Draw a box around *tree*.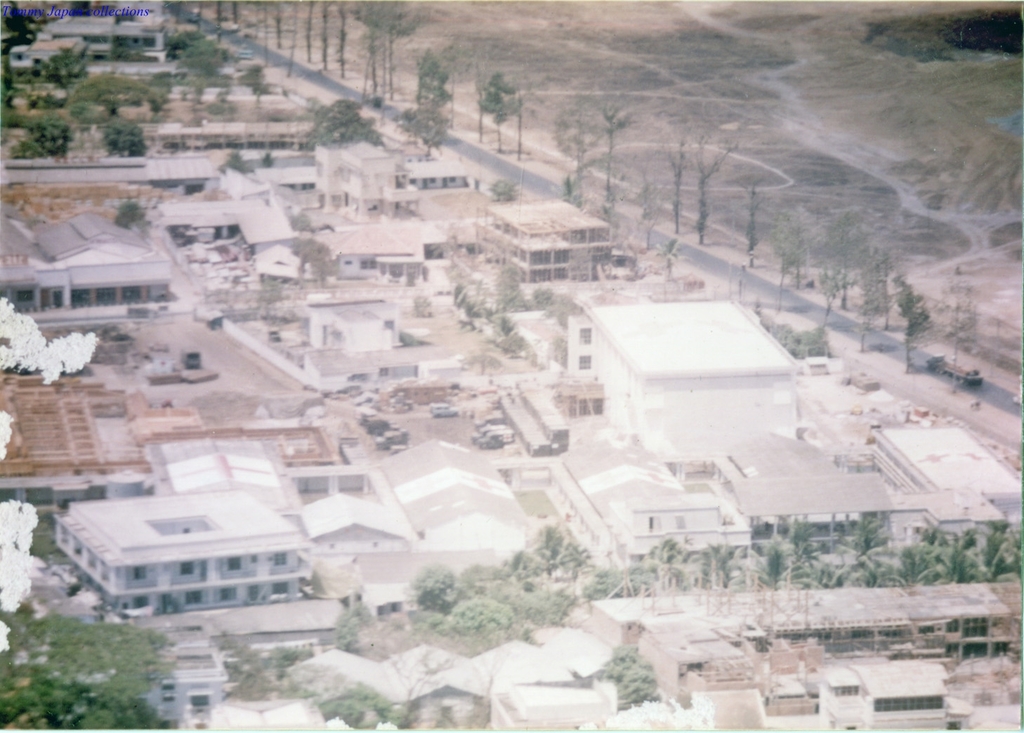
bbox=[298, 94, 392, 156].
